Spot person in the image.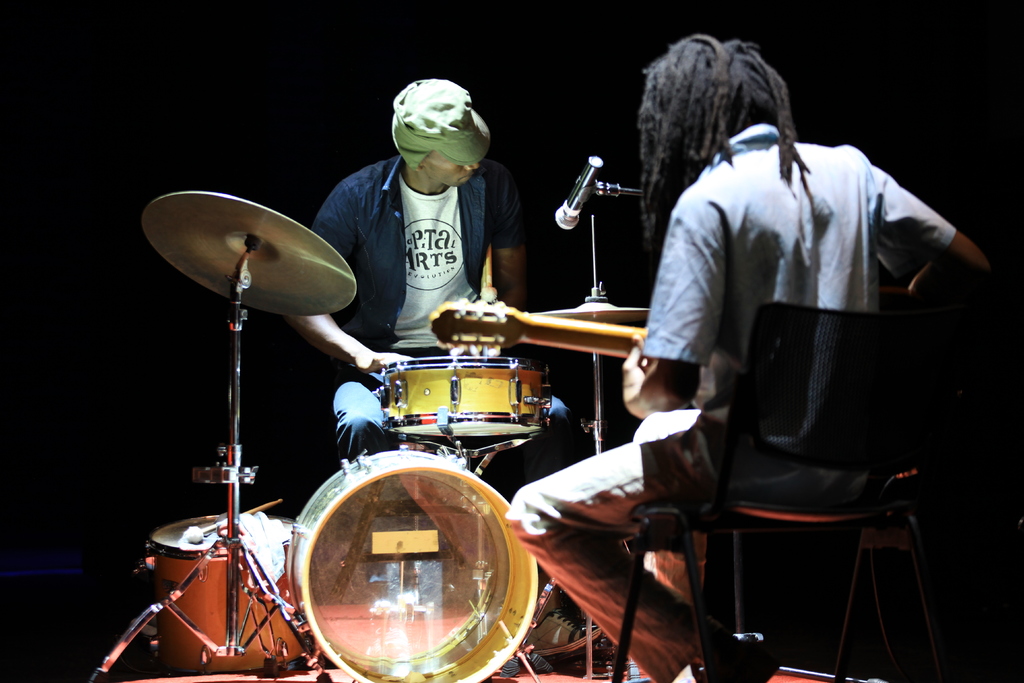
person found at crop(307, 68, 540, 424).
